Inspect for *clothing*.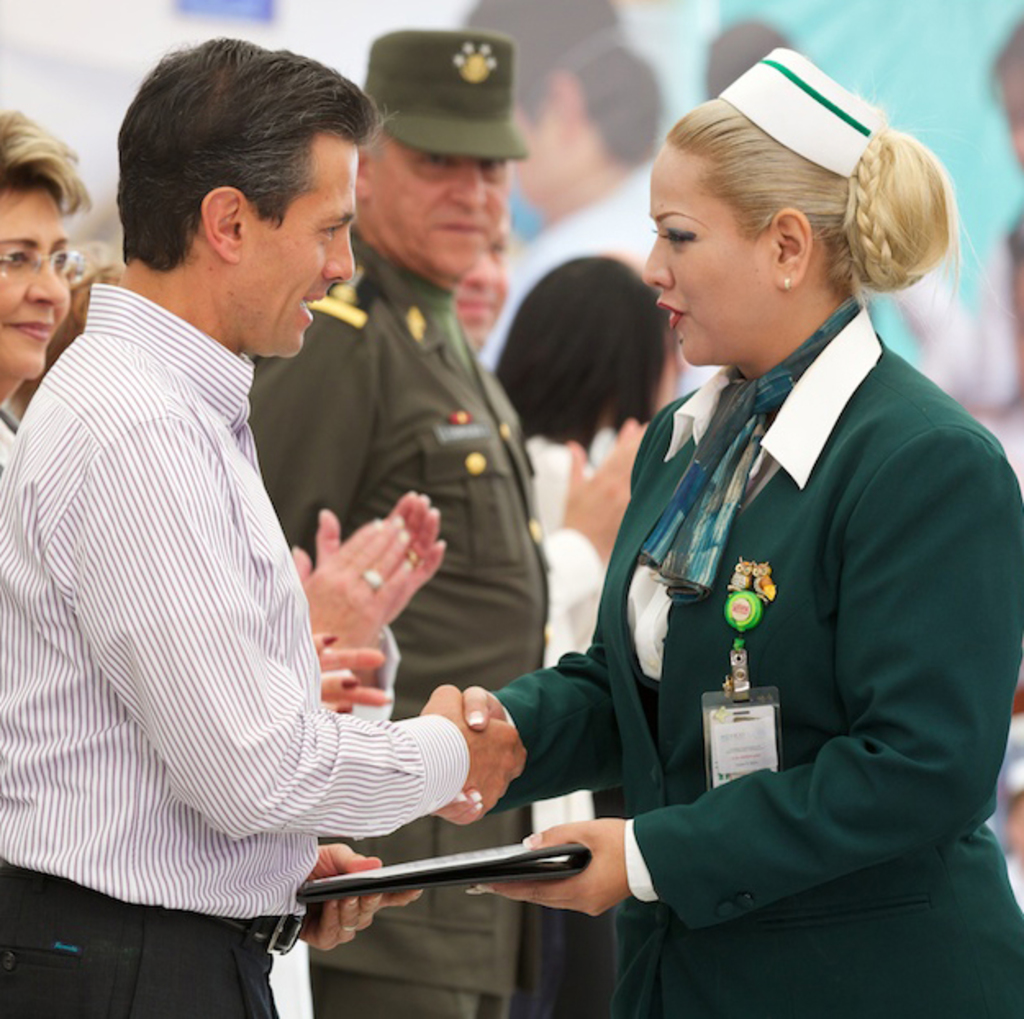
Inspection: x1=501 y1=311 x2=1022 y2=1017.
